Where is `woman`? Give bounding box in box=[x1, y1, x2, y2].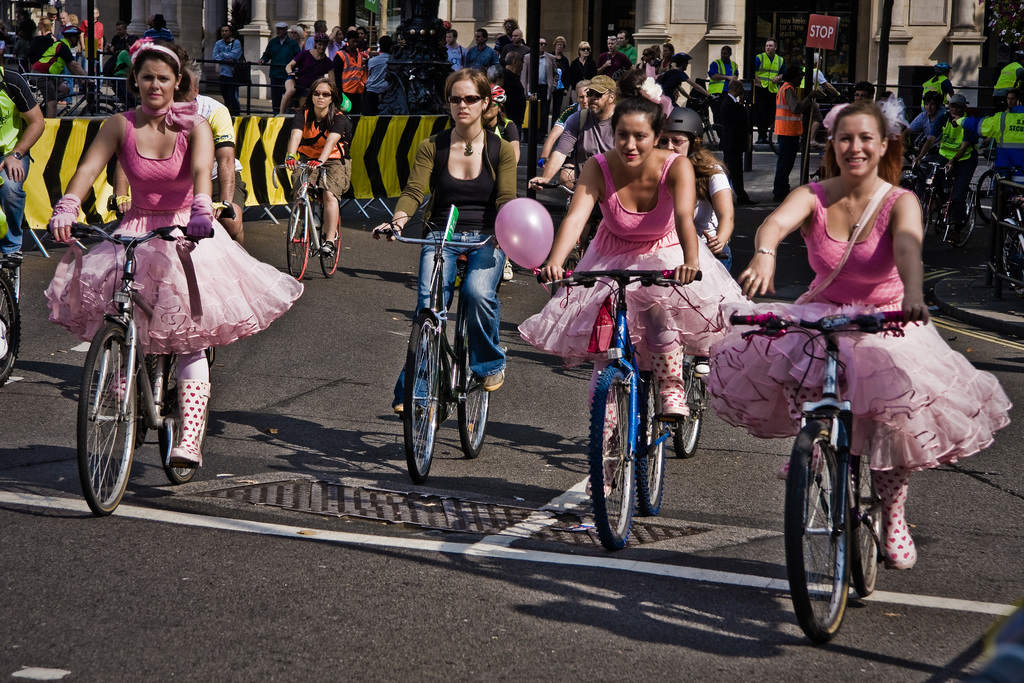
box=[547, 37, 573, 129].
